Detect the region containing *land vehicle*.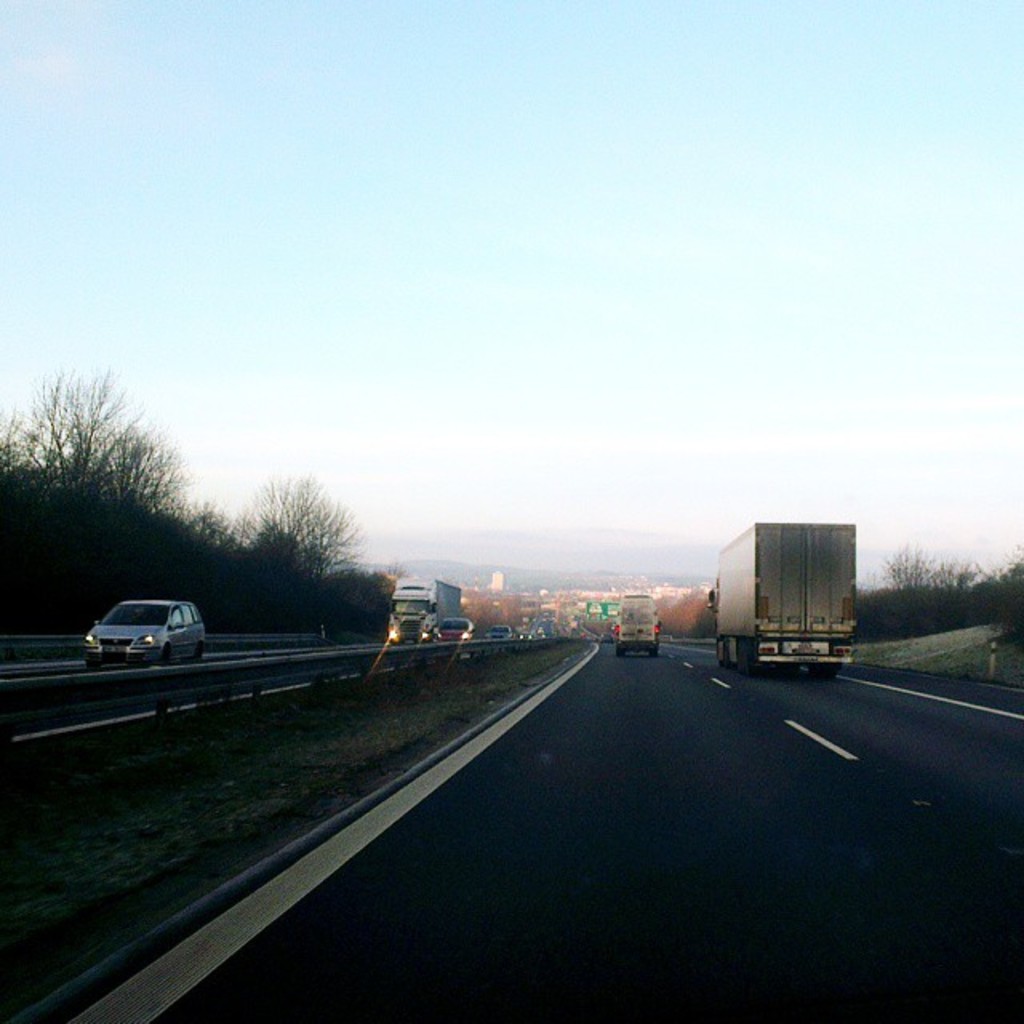
l=421, t=621, r=475, b=648.
